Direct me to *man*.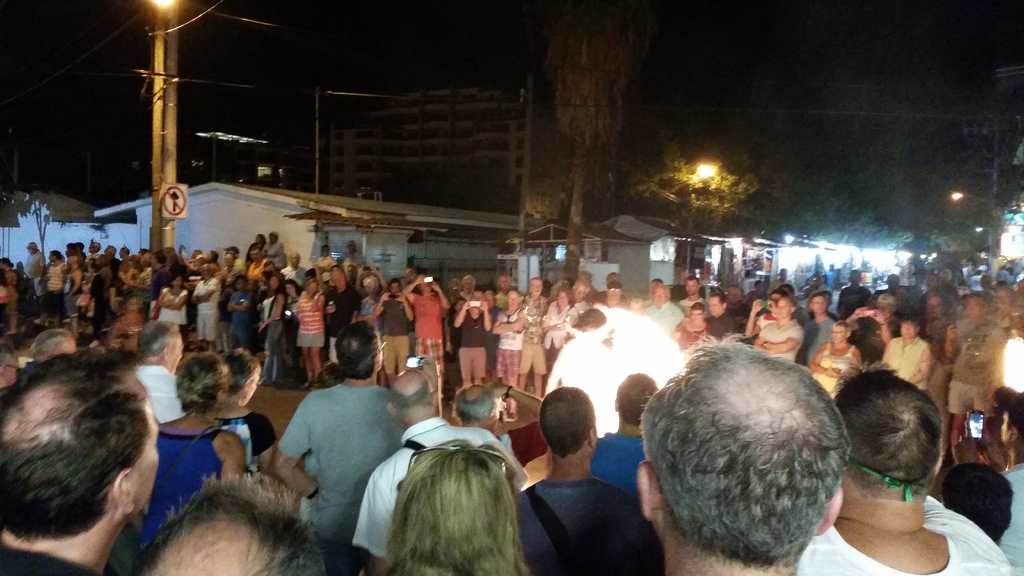
Direction: left=106, top=244, right=121, bottom=291.
